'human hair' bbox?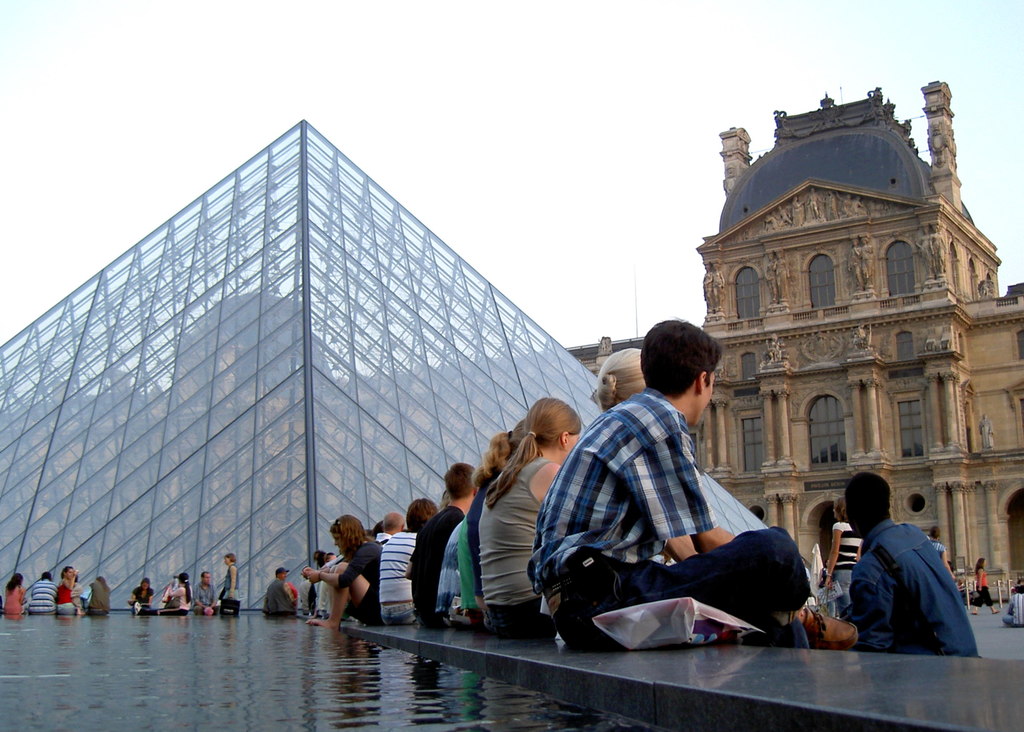
<bbox>4, 573, 22, 596</bbox>
